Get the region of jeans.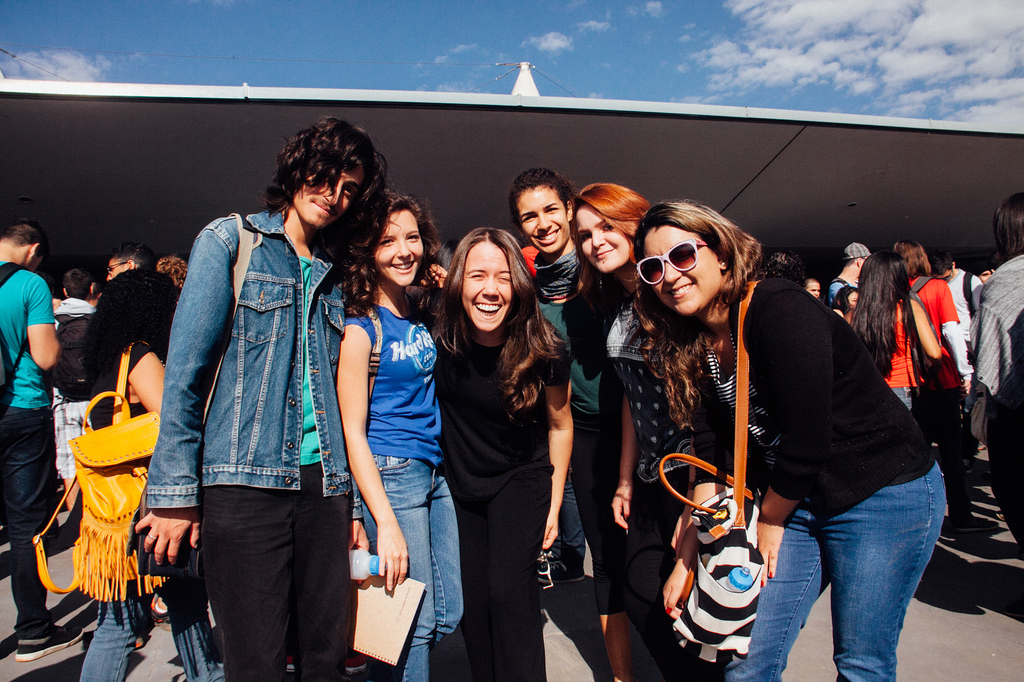
locate(724, 461, 947, 681).
